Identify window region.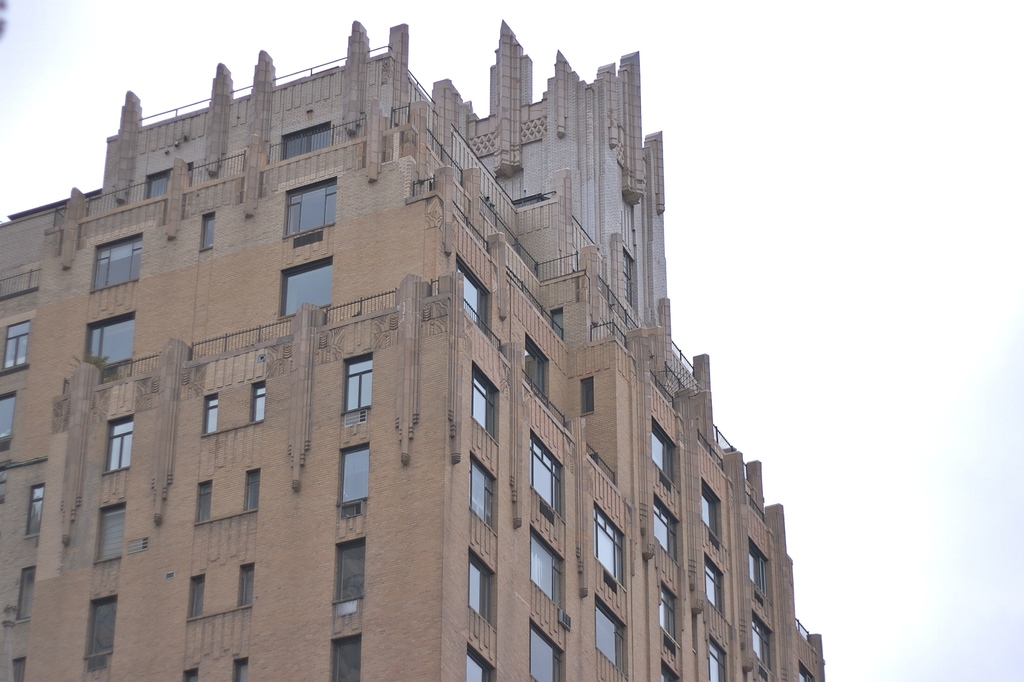
Region: bbox(335, 541, 371, 606).
